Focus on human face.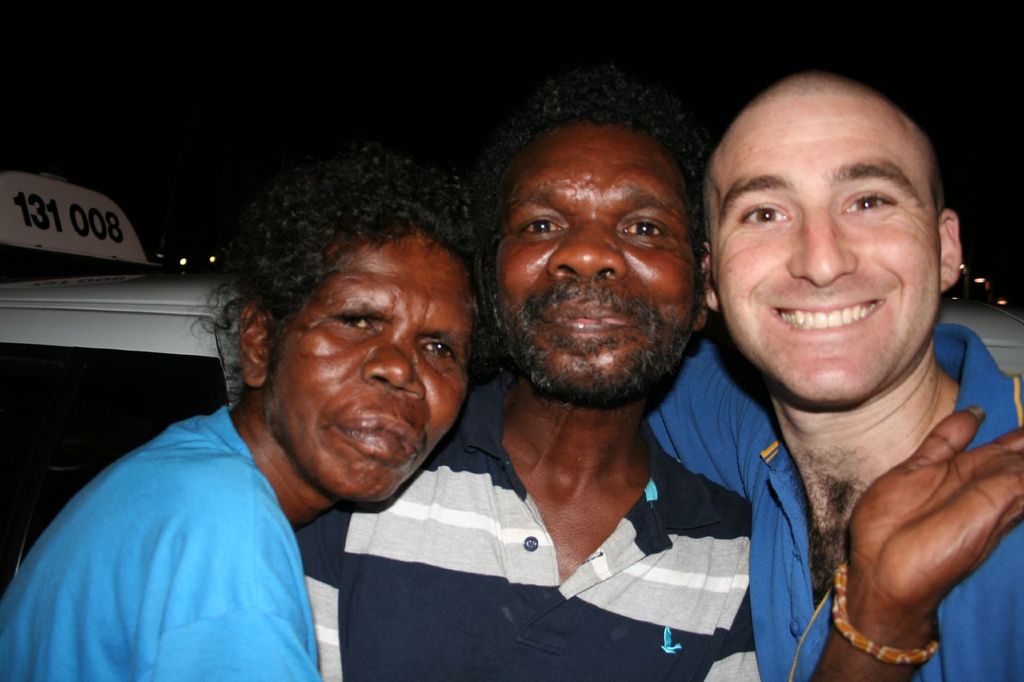
Focused at (698, 66, 940, 408).
